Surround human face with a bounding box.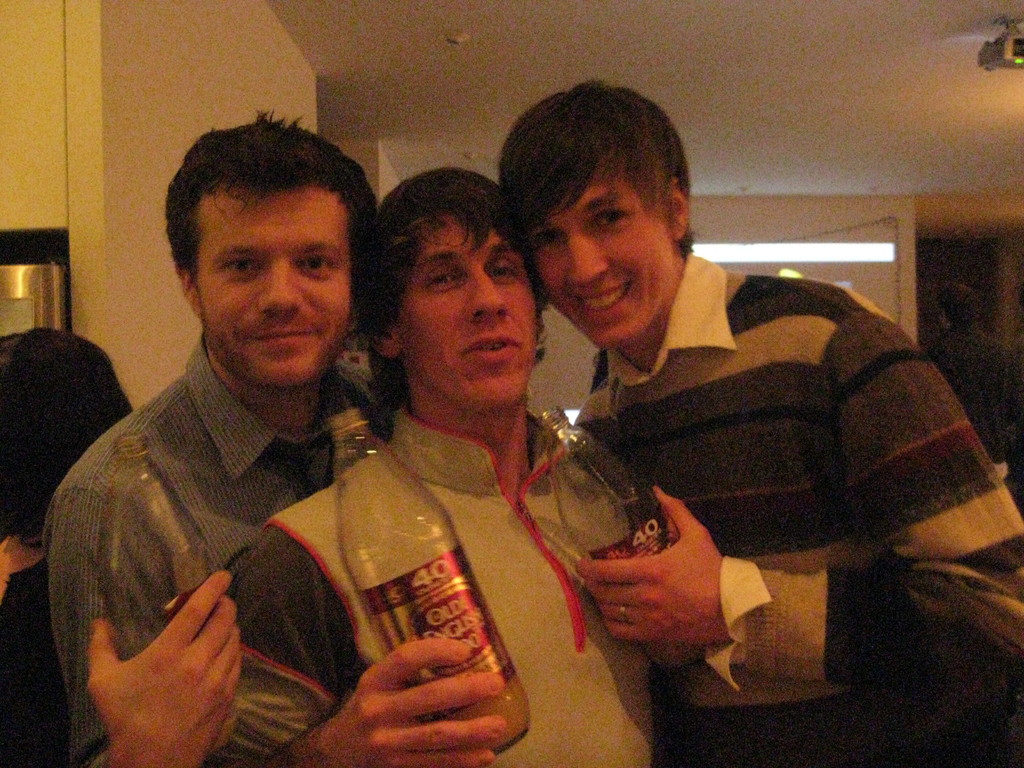
<box>195,189,353,383</box>.
